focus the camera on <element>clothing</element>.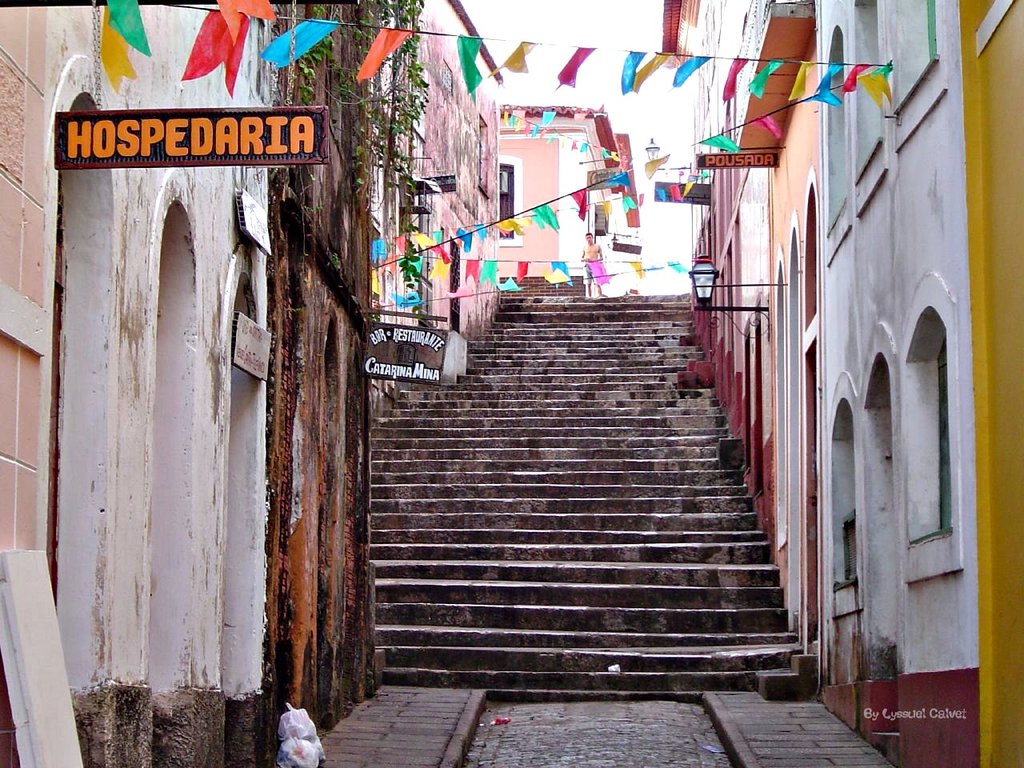
Focus region: 582, 264, 594, 285.
